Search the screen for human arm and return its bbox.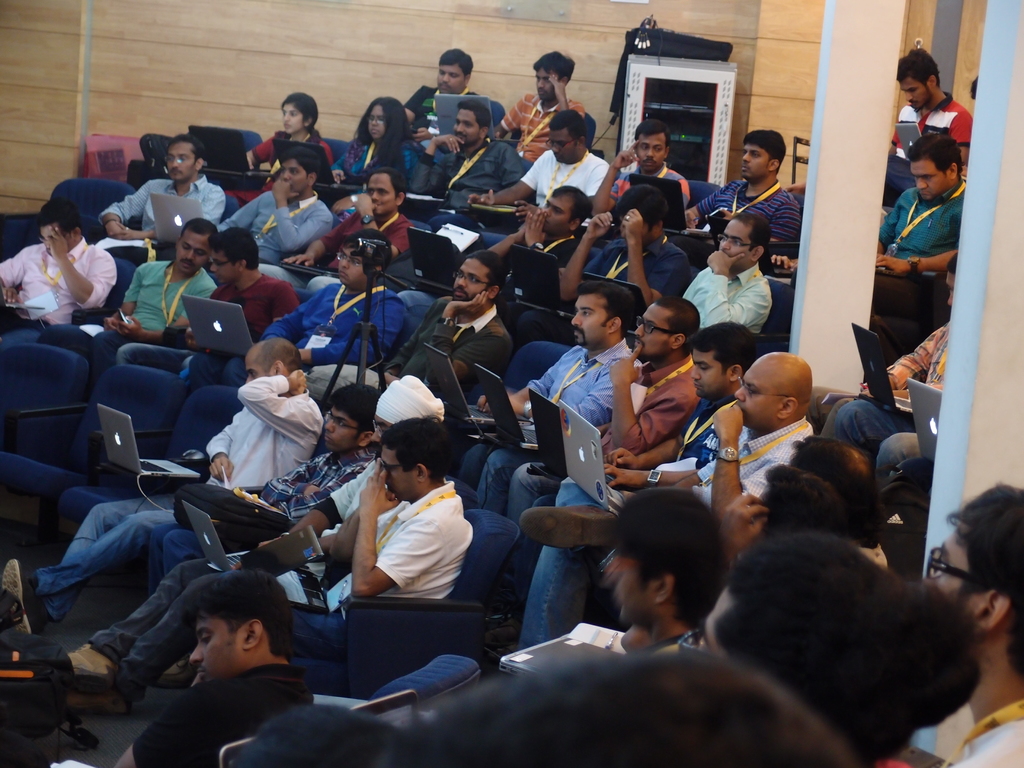
Found: [507, 368, 612, 425].
